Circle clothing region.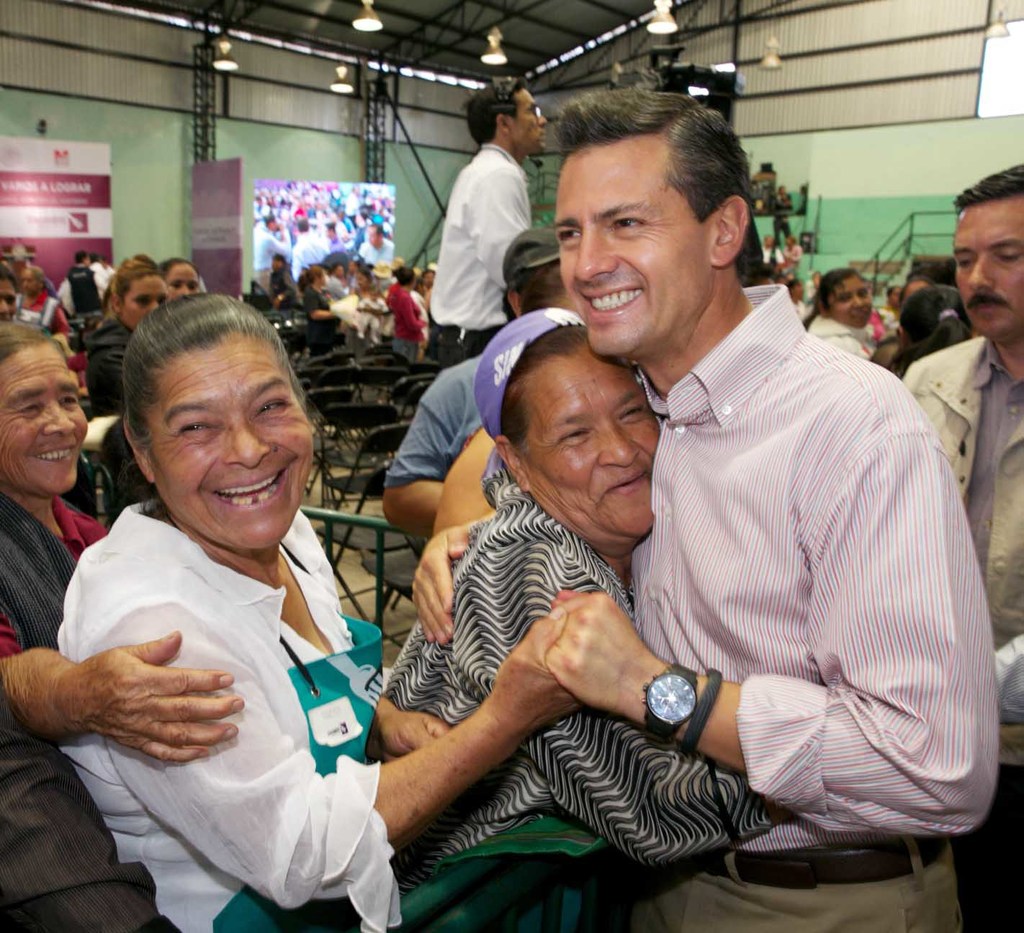
Region: [304,285,329,345].
